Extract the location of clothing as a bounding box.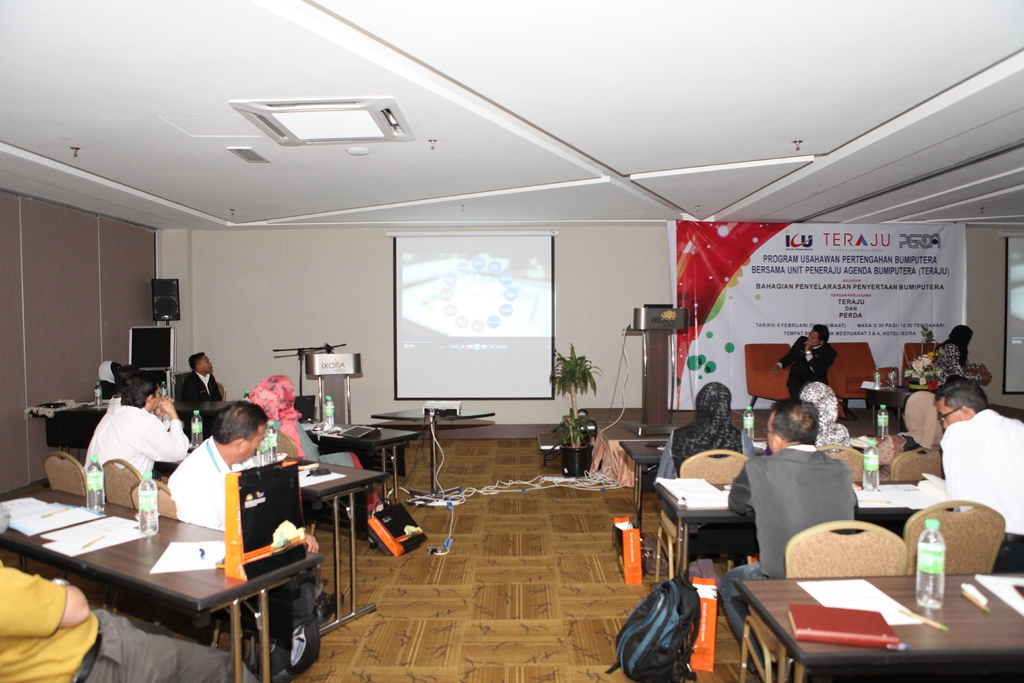
l=662, t=418, r=748, b=469.
